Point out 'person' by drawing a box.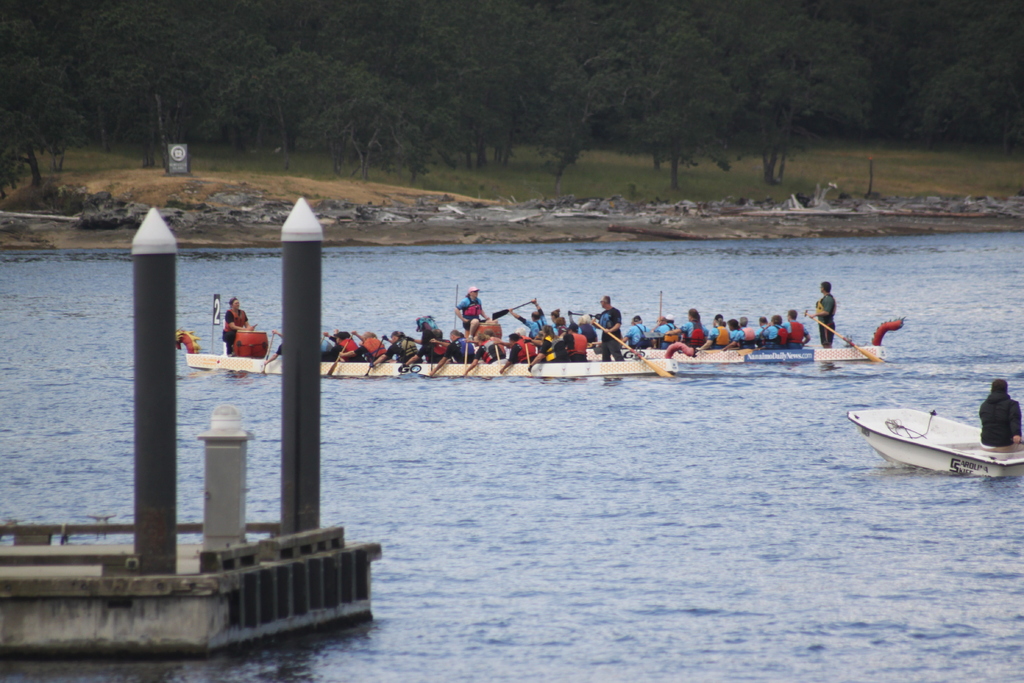
l=973, t=374, r=1020, b=447.
